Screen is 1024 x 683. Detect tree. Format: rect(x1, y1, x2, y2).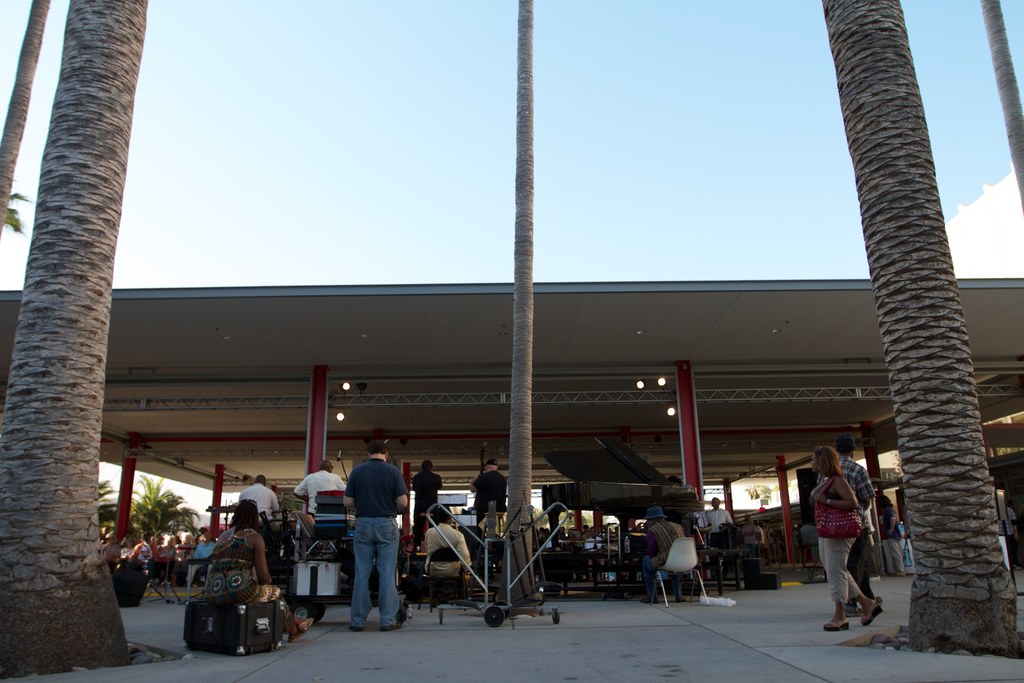
rect(819, 0, 1023, 655).
